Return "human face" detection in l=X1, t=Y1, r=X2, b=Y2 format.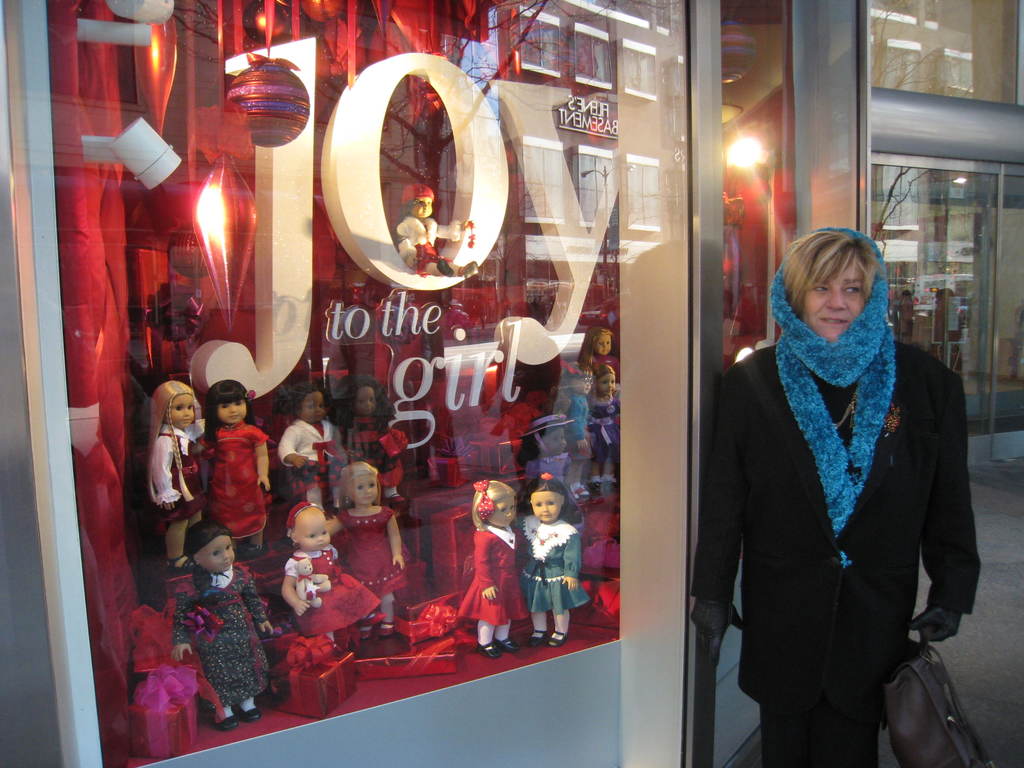
l=492, t=497, r=520, b=527.
